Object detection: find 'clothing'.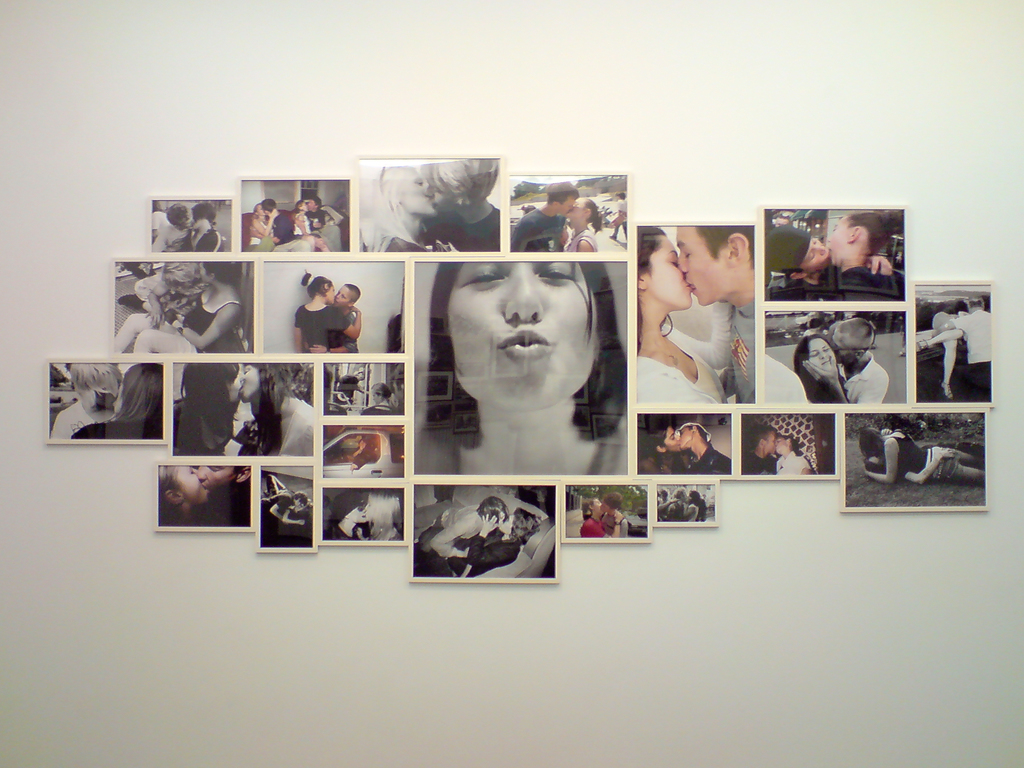
(423,504,483,547).
